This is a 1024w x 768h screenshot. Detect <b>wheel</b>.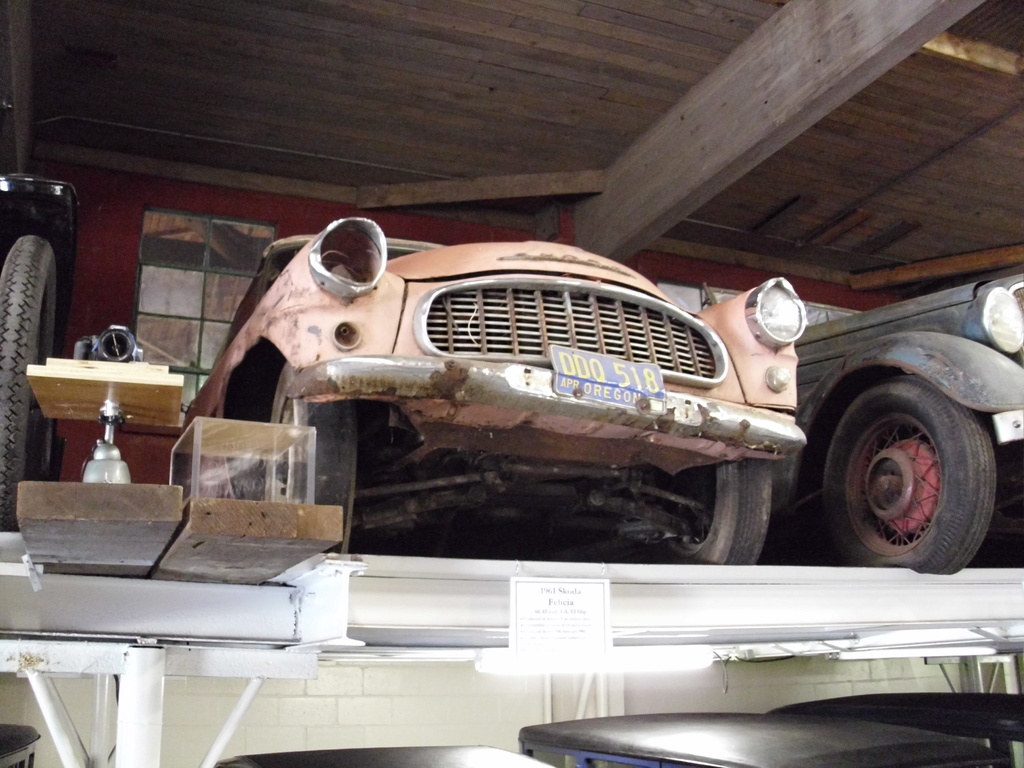
box=[268, 362, 359, 554].
